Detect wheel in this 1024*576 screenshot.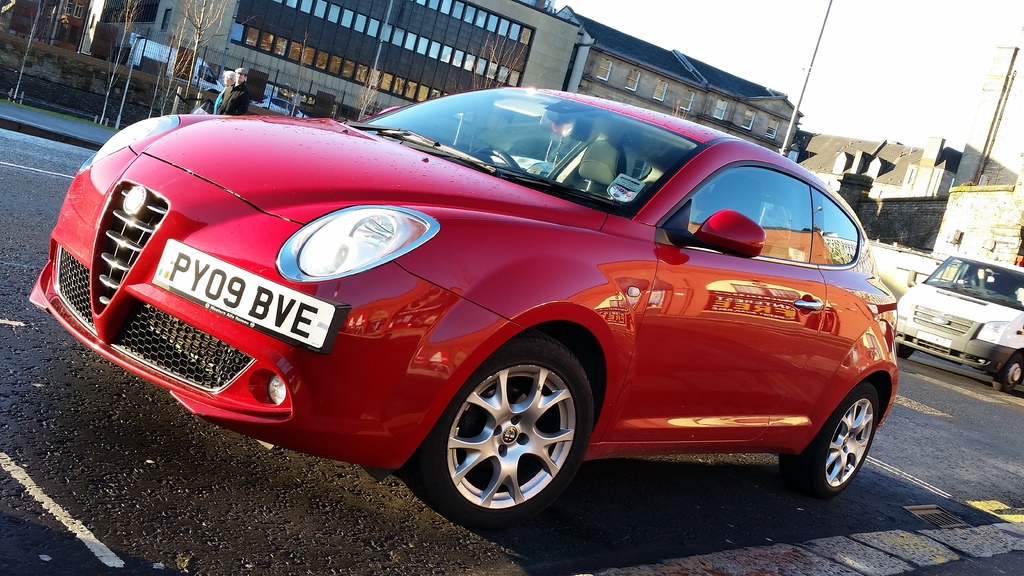
Detection: {"x1": 993, "y1": 351, "x2": 1023, "y2": 393}.
